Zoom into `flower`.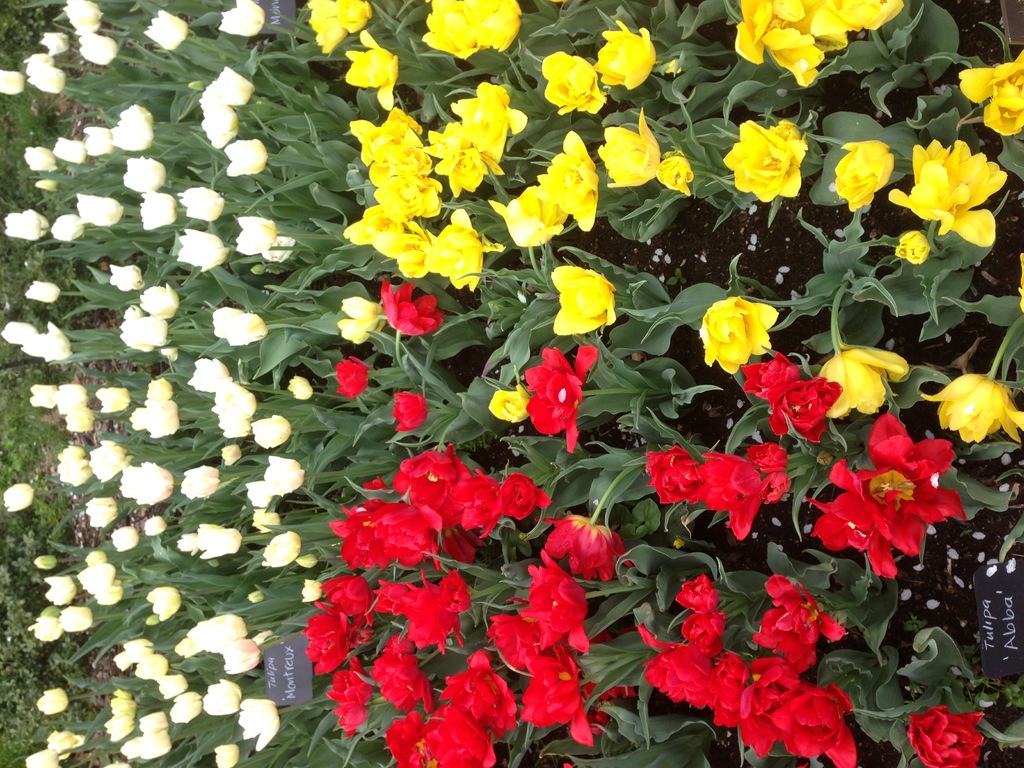
Zoom target: [x1=138, y1=285, x2=176, y2=319].
